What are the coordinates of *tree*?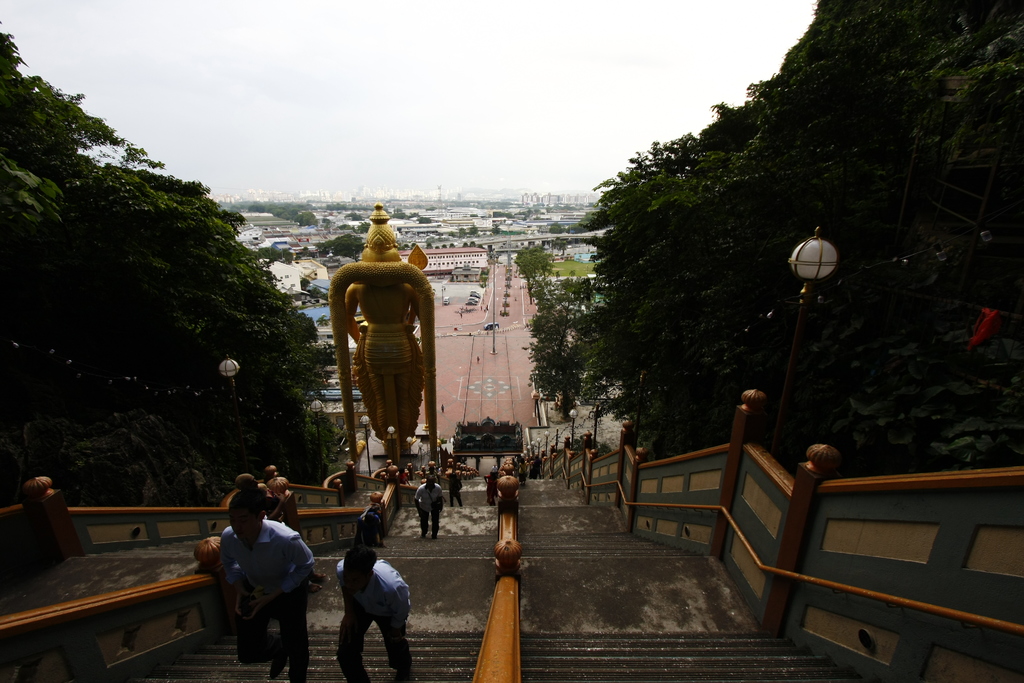
rect(355, 217, 371, 231).
